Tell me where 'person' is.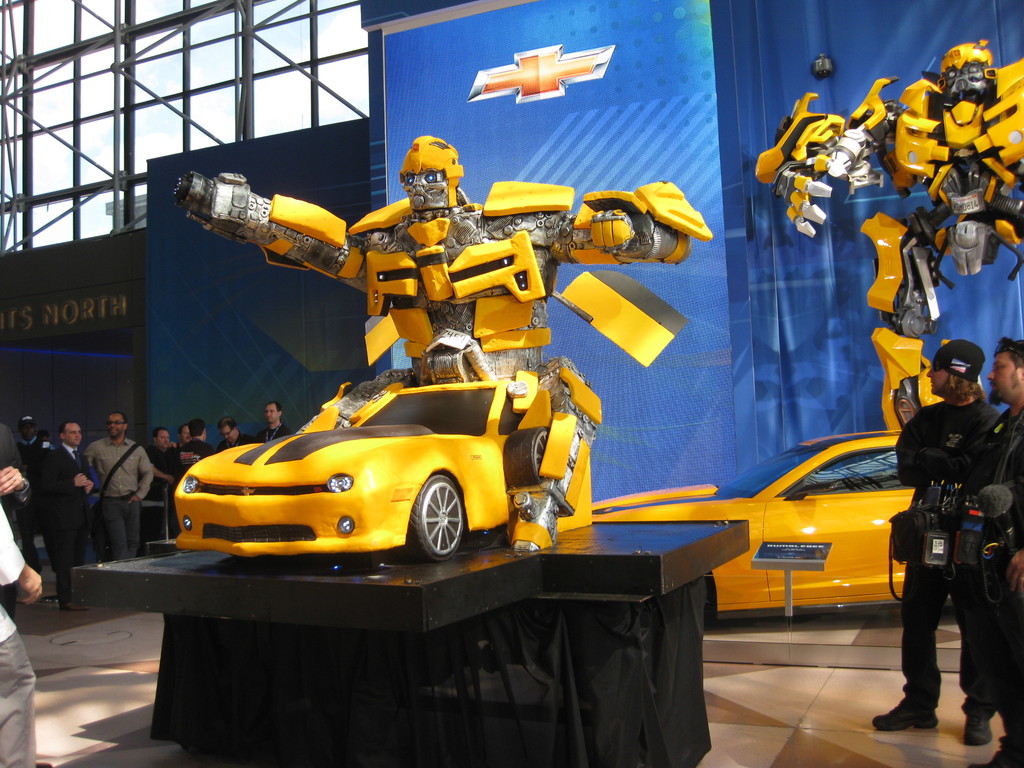
'person' is at box(147, 426, 179, 556).
